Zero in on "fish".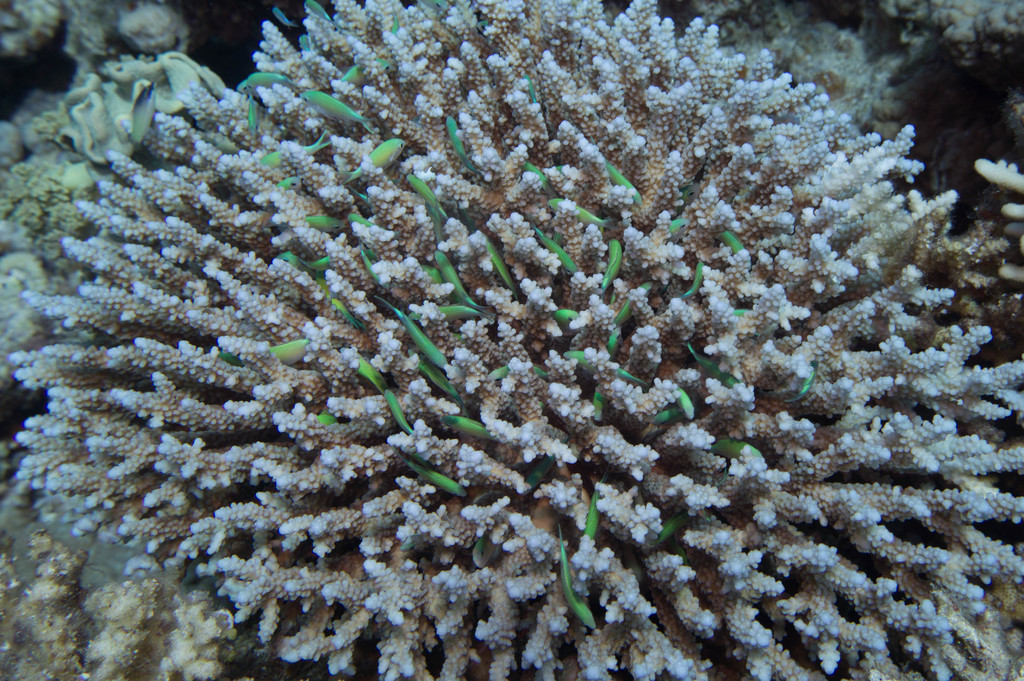
Zeroed in: <region>445, 118, 477, 174</region>.
